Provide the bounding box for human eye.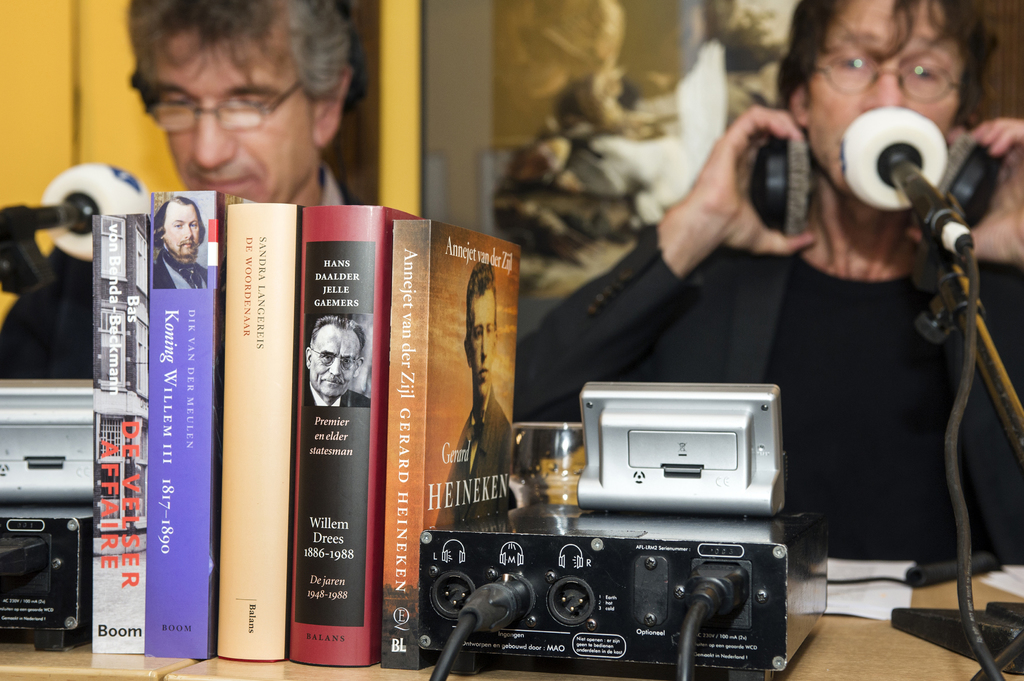
(321,353,331,362).
